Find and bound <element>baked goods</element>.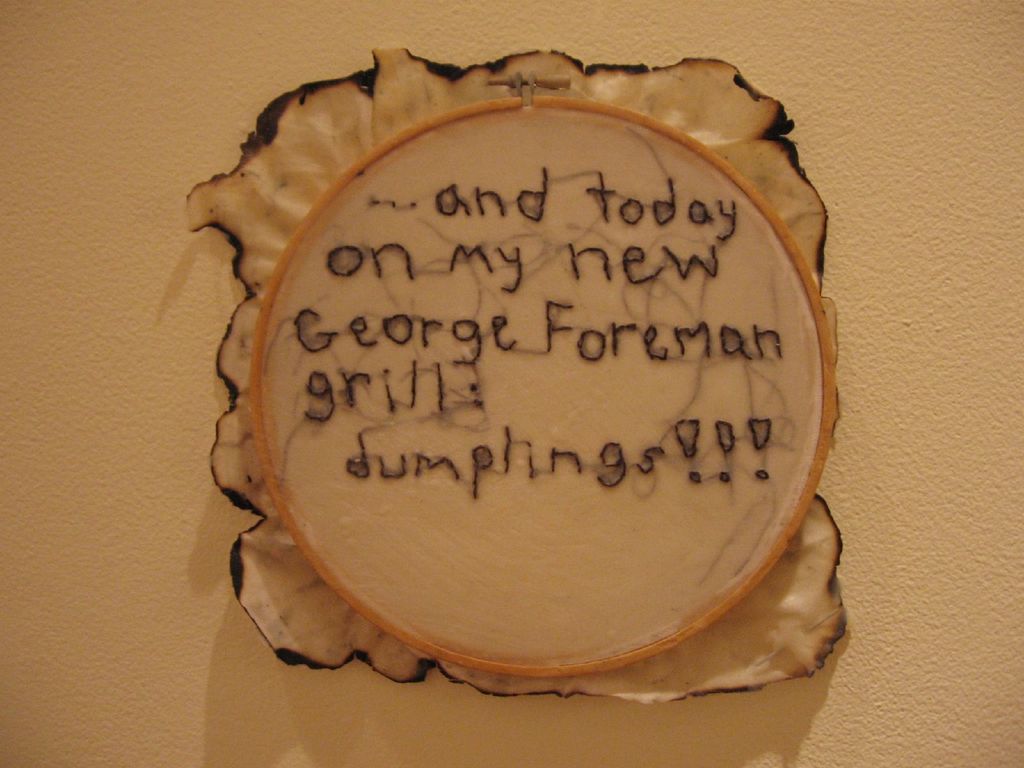
Bound: select_region(203, 7, 834, 700).
